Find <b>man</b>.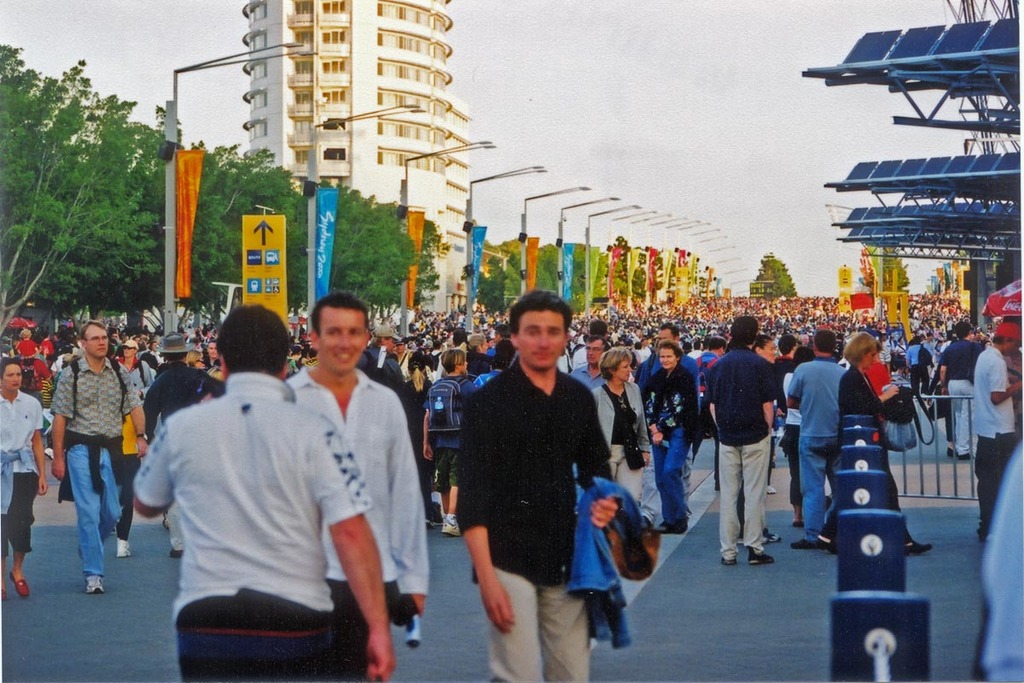
Rect(285, 290, 428, 682).
